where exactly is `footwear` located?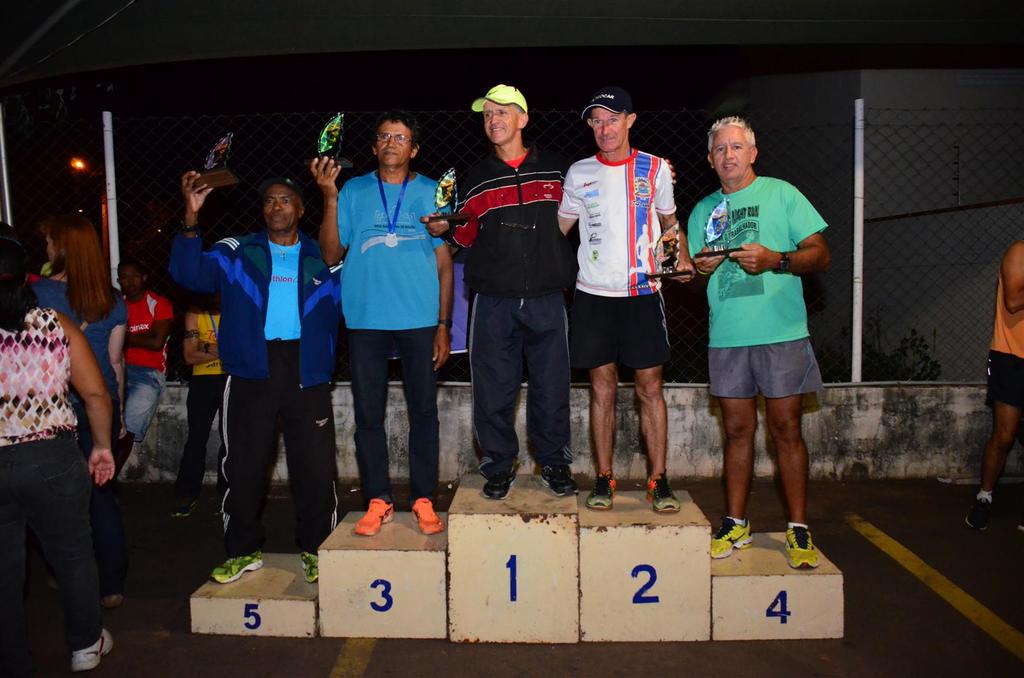
Its bounding box is 643, 474, 678, 512.
